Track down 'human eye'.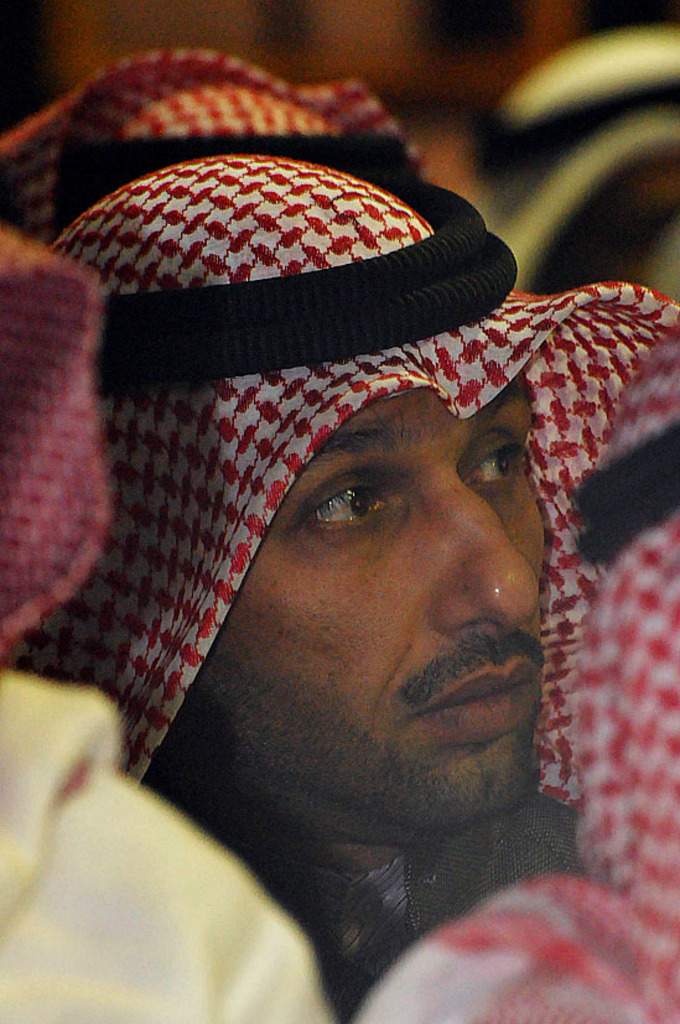
Tracked to bbox(457, 431, 529, 504).
